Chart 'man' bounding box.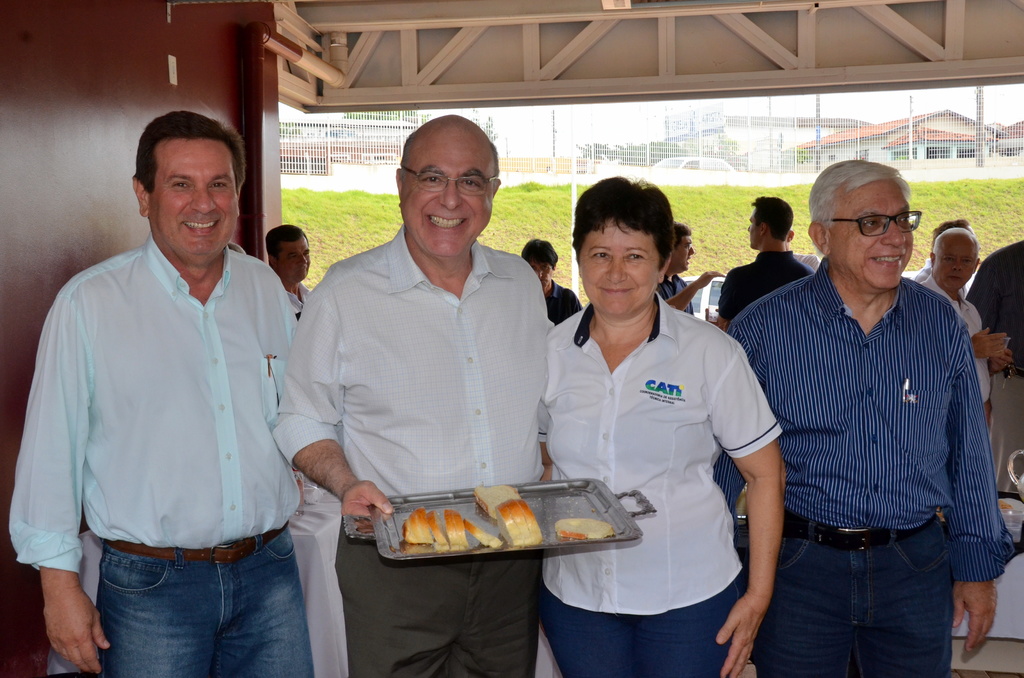
Charted: (733,146,1007,667).
